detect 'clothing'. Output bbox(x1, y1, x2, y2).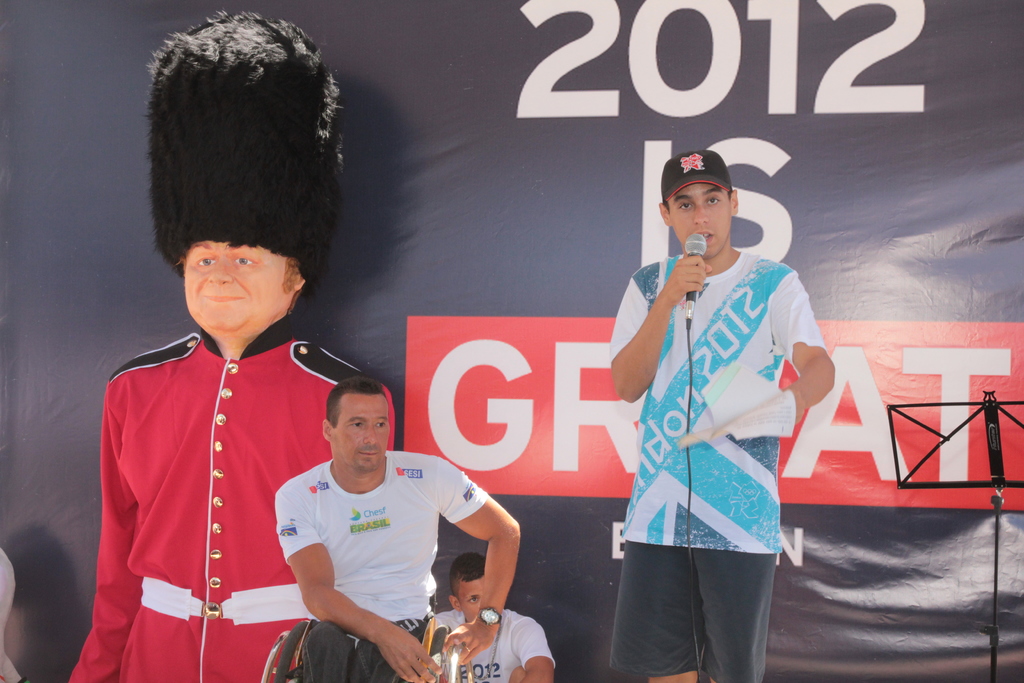
bbox(616, 263, 843, 679).
